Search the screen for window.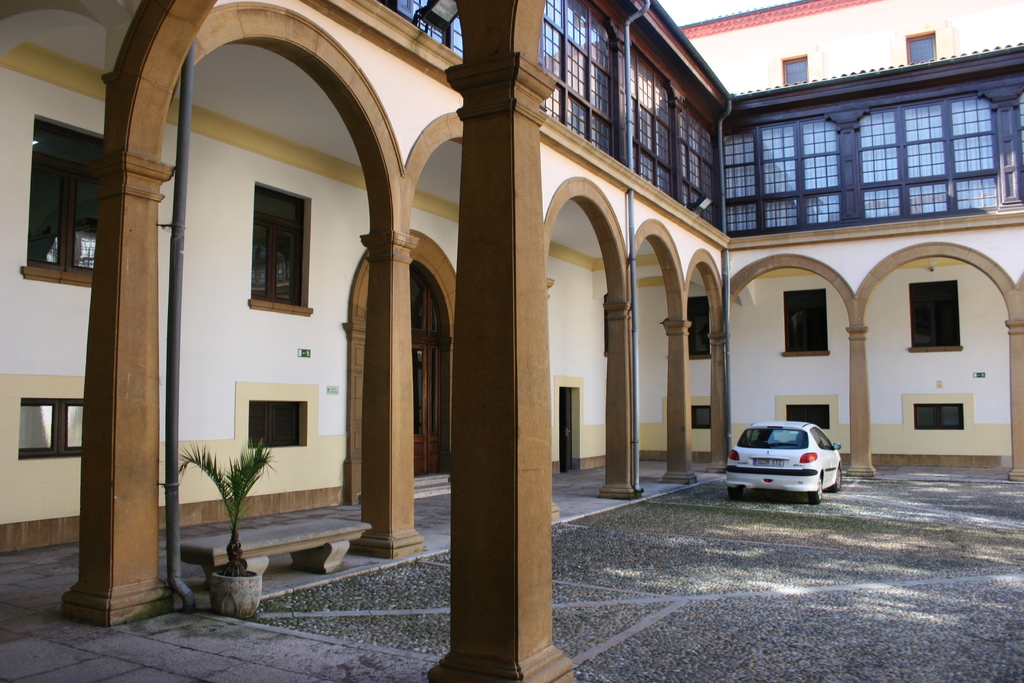
Found at <bbox>905, 31, 939, 63</bbox>.
